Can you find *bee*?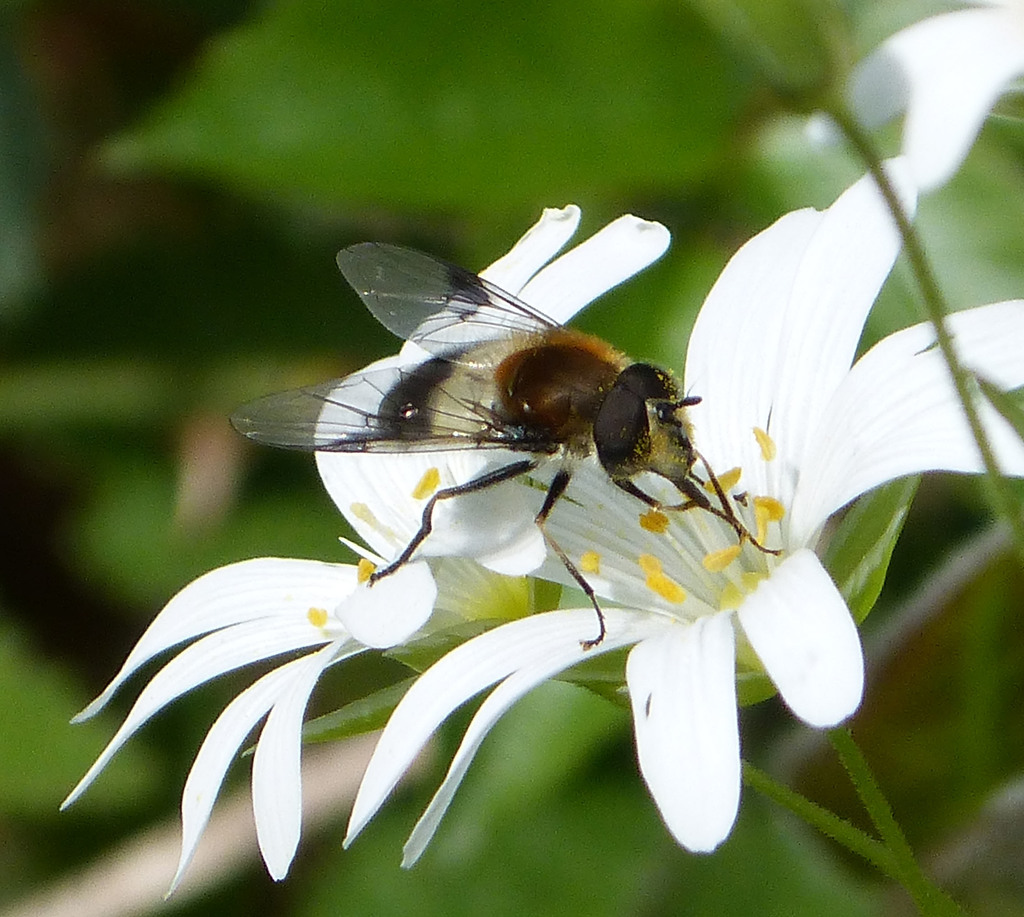
Yes, bounding box: (x1=210, y1=214, x2=739, y2=607).
